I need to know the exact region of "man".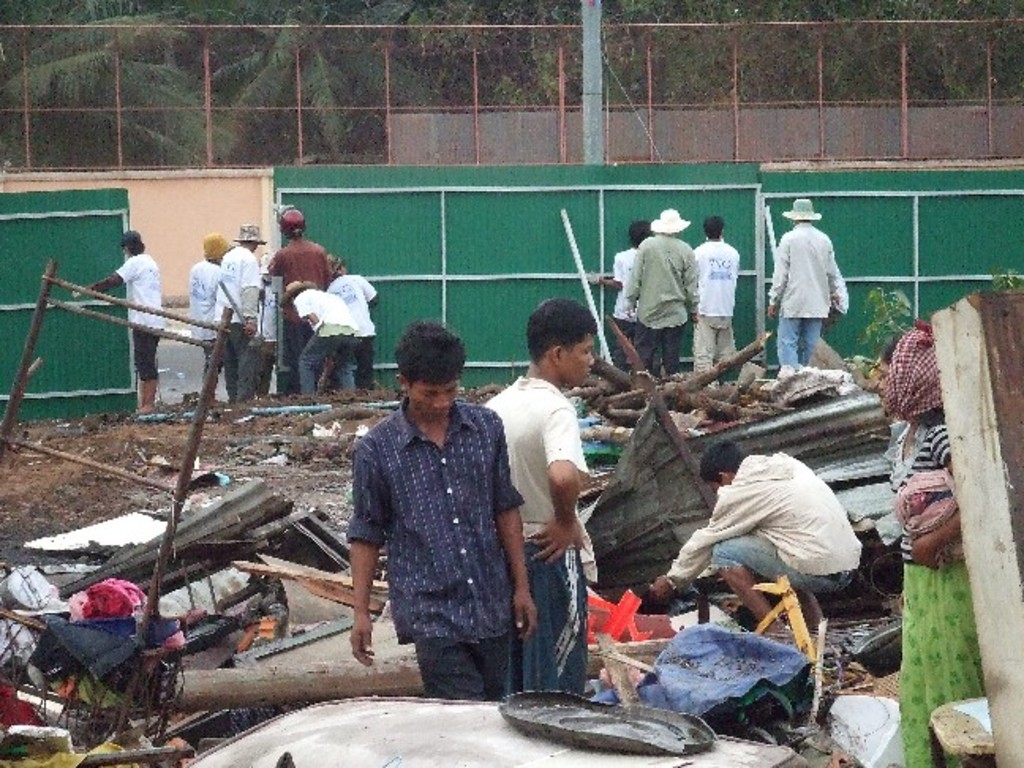
Region: bbox=(310, 340, 528, 708).
